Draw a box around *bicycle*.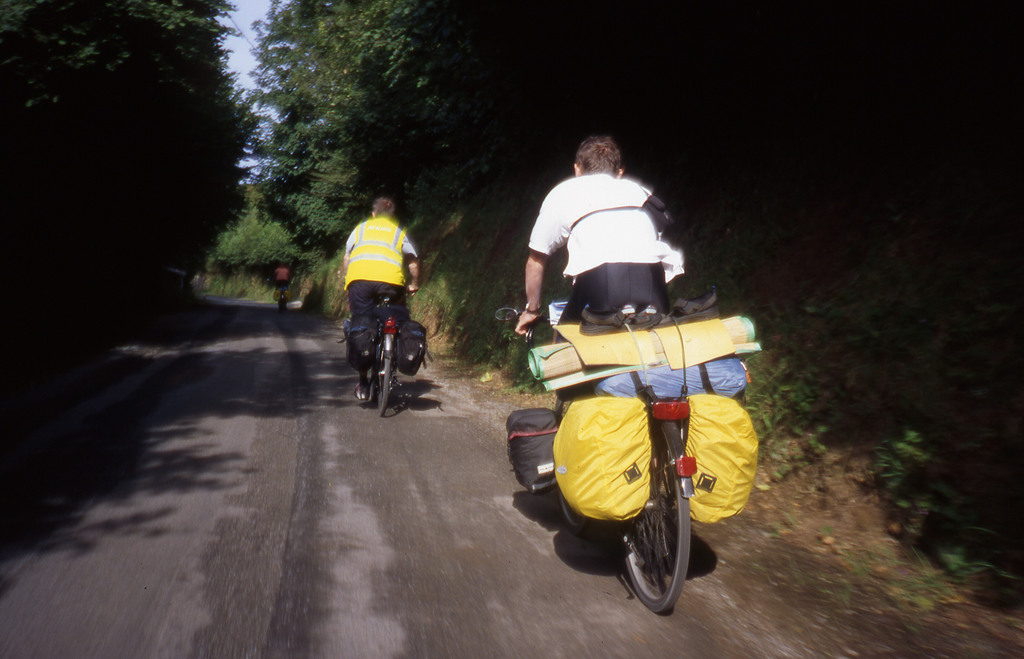
bbox=[271, 285, 286, 314].
